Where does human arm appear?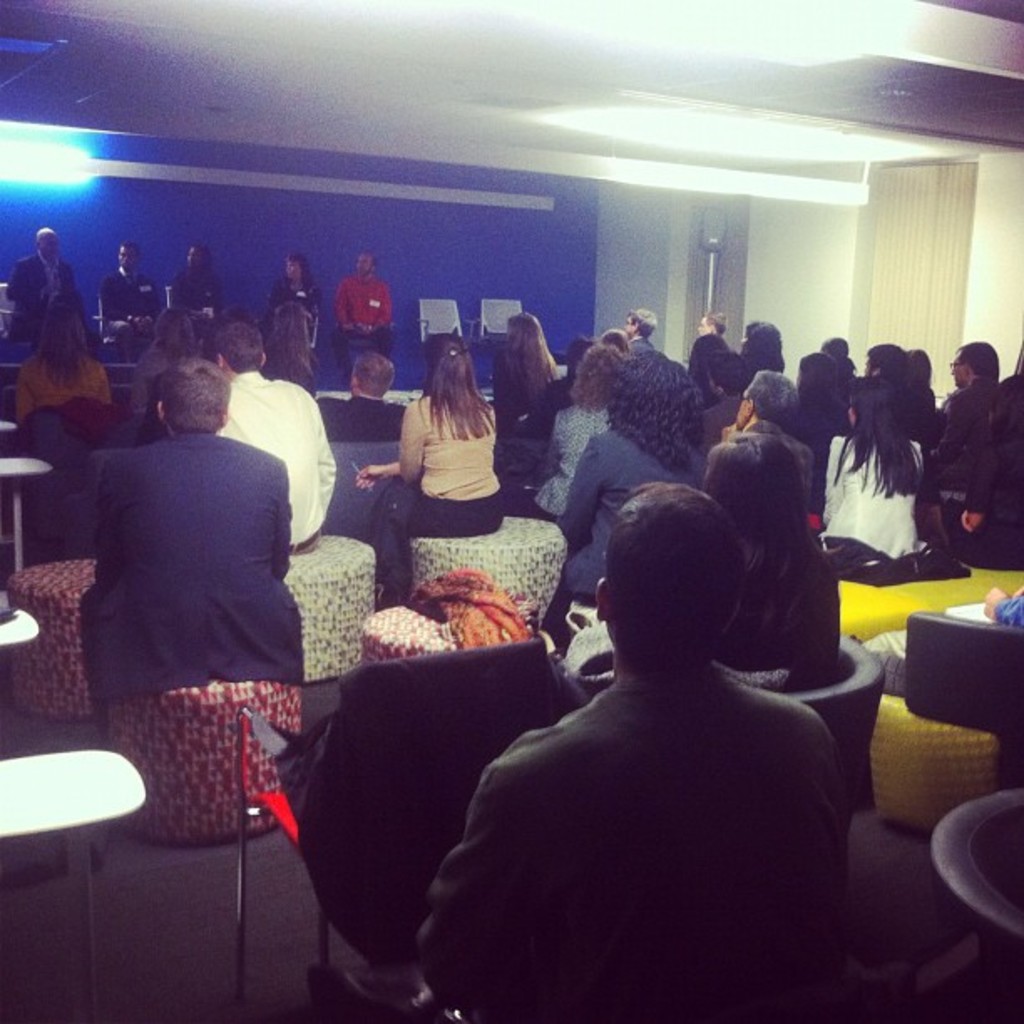
Appears at BBox(358, 460, 387, 487).
